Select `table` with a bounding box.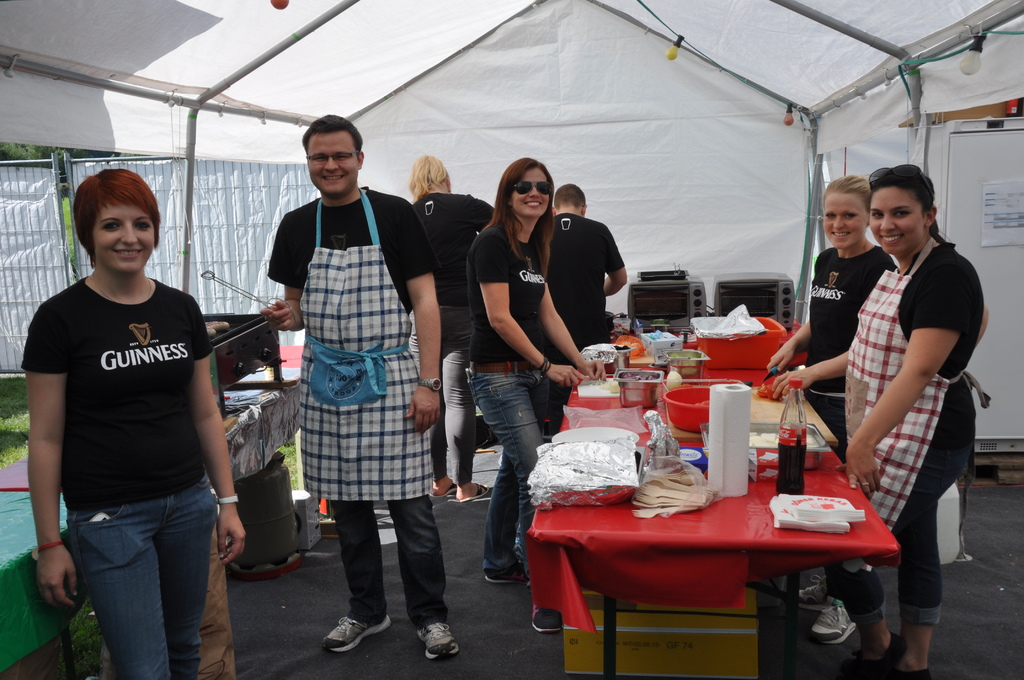
pyautogui.locateOnScreen(558, 335, 842, 449).
